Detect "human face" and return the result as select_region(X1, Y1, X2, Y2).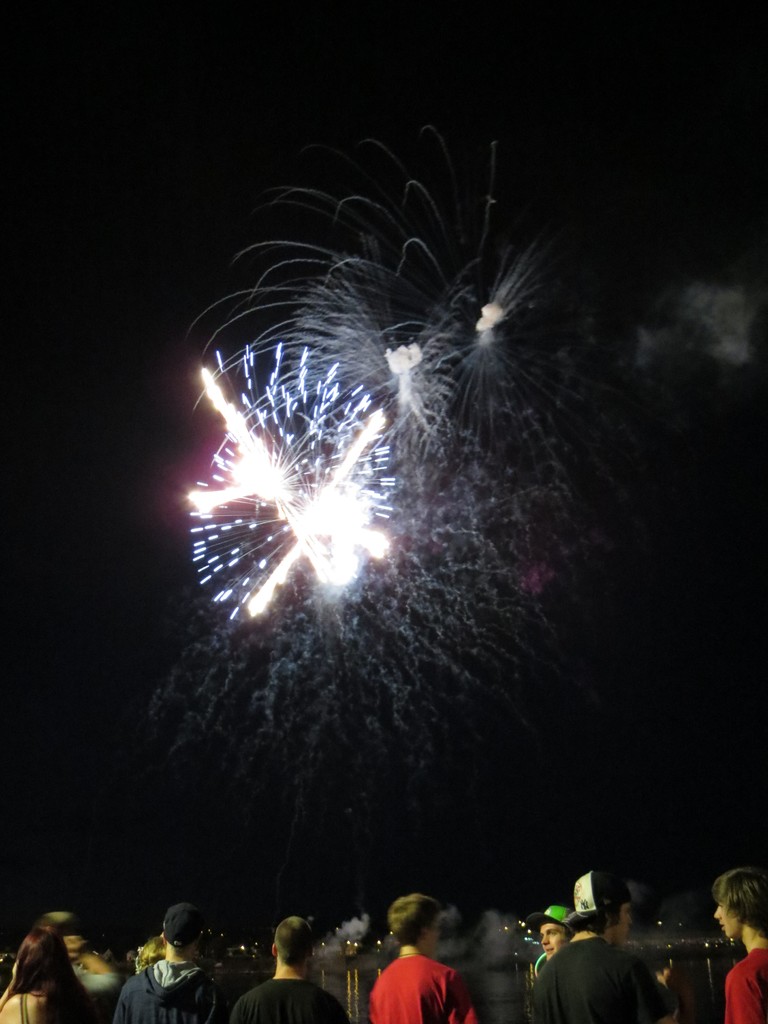
select_region(540, 918, 570, 958).
